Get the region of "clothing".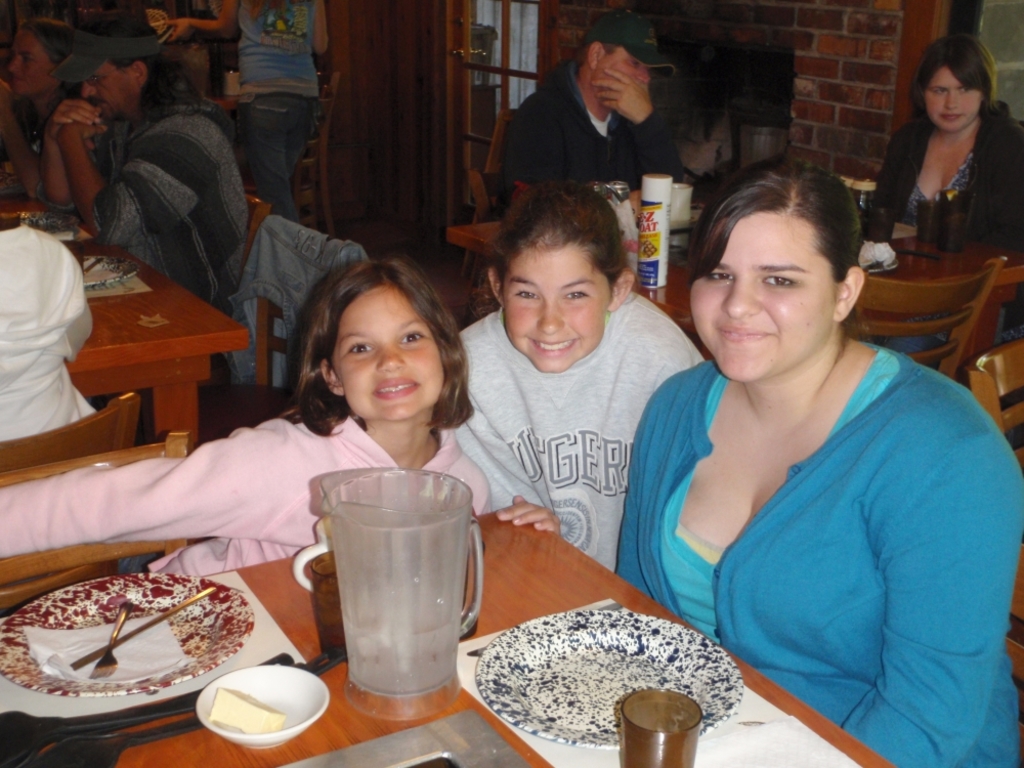
bbox=[637, 291, 983, 742].
